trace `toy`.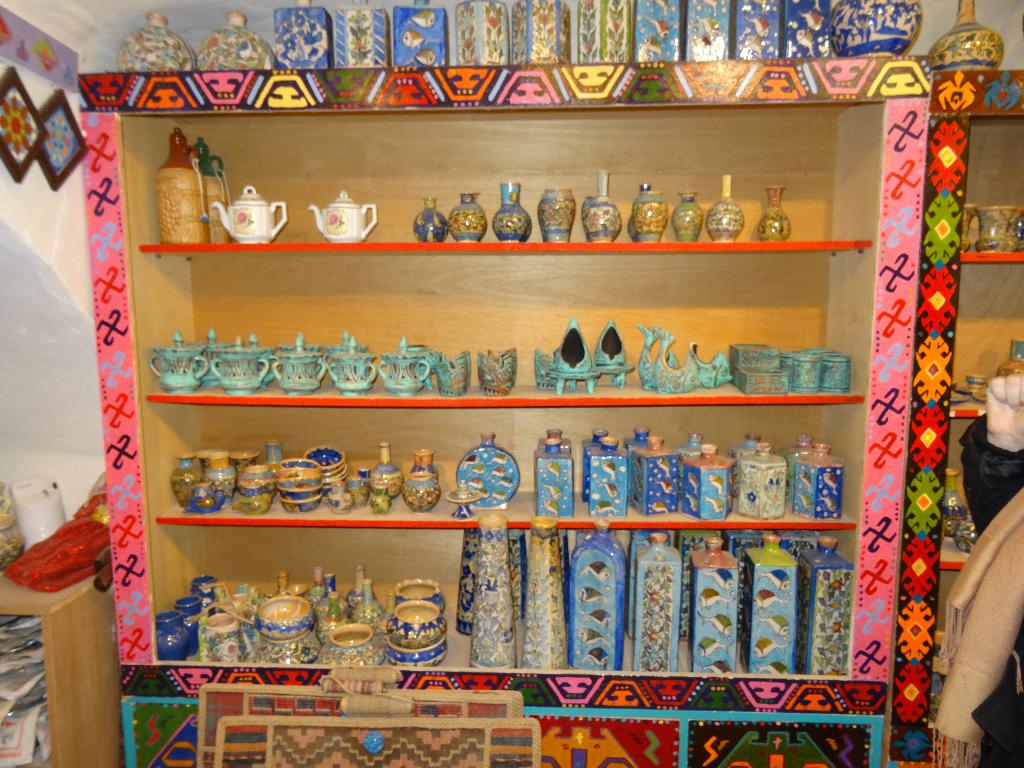
Traced to left=623, top=426, right=653, bottom=506.
